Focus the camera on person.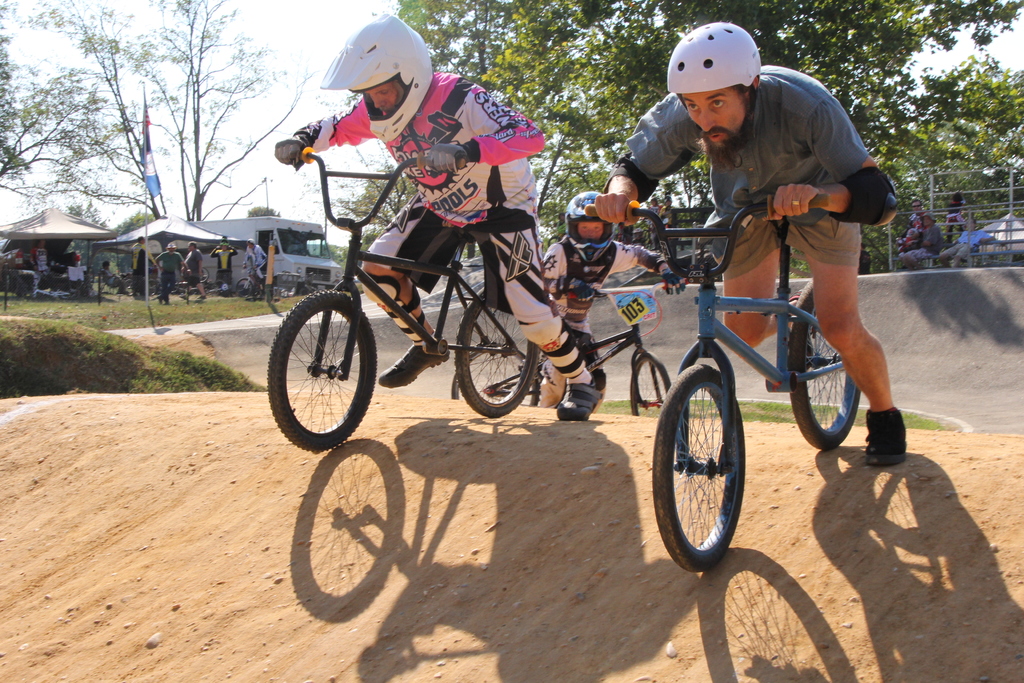
Focus region: <box>591,22,904,466</box>.
